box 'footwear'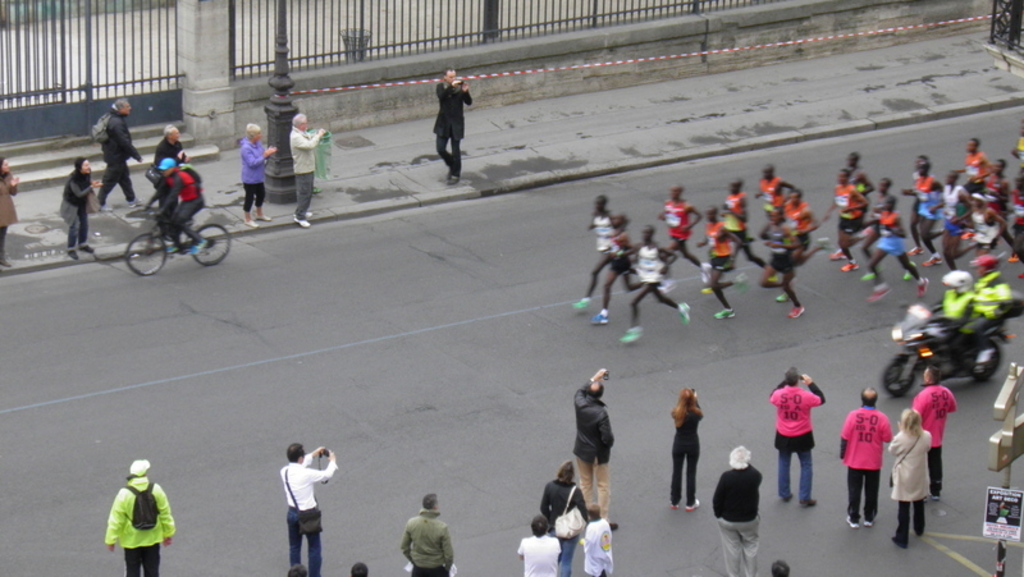
region(841, 257, 860, 269)
